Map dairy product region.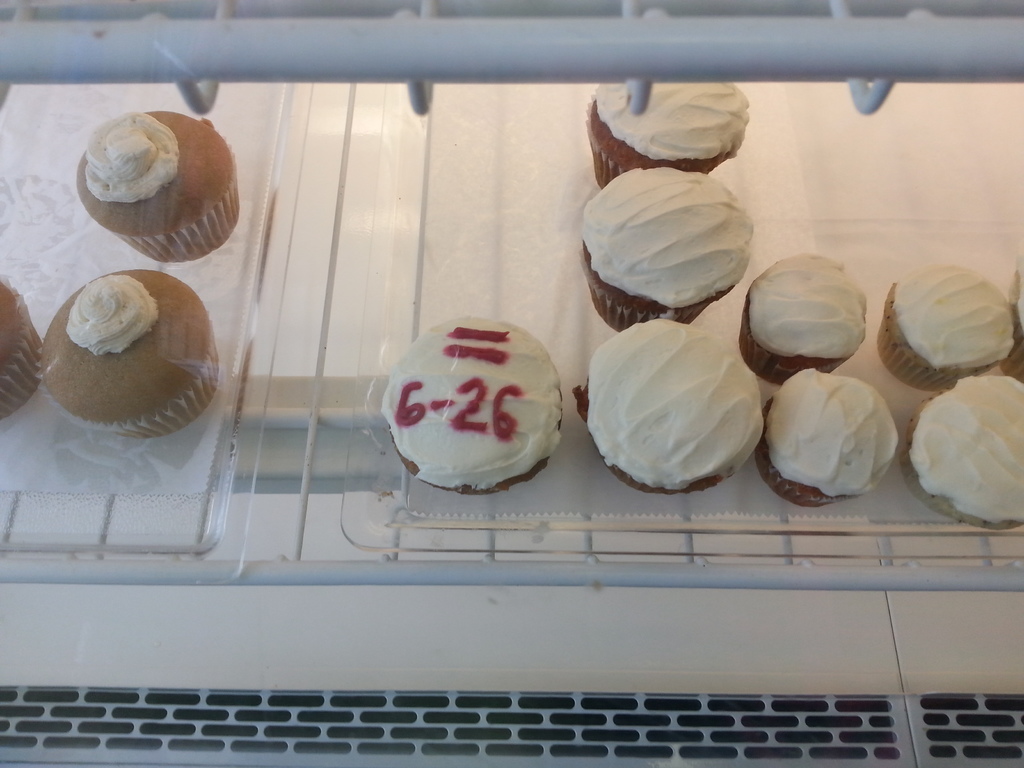
Mapped to 588:322:764:499.
